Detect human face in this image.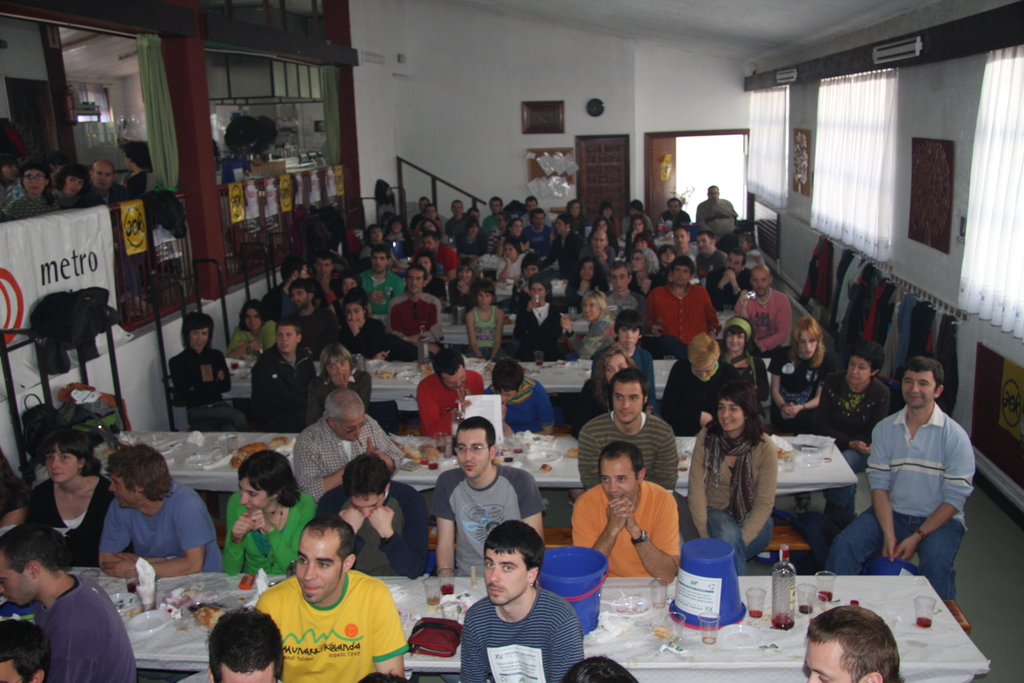
Detection: BBox(472, 212, 480, 218).
